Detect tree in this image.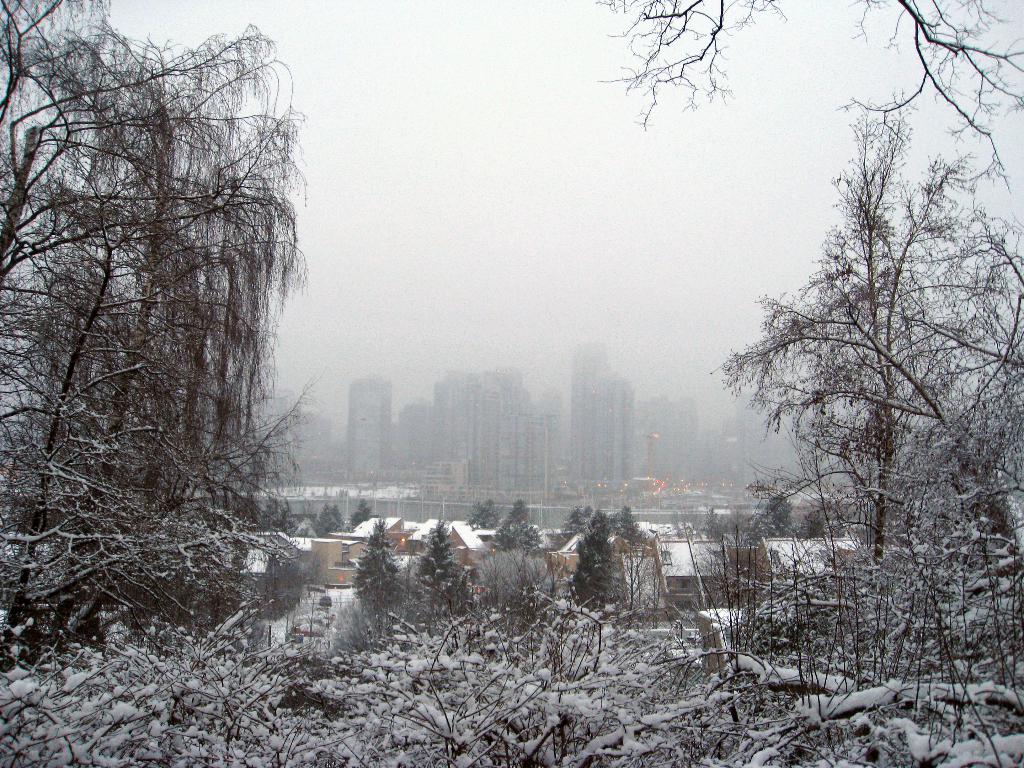
Detection: select_region(580, 504, 599, 516).
